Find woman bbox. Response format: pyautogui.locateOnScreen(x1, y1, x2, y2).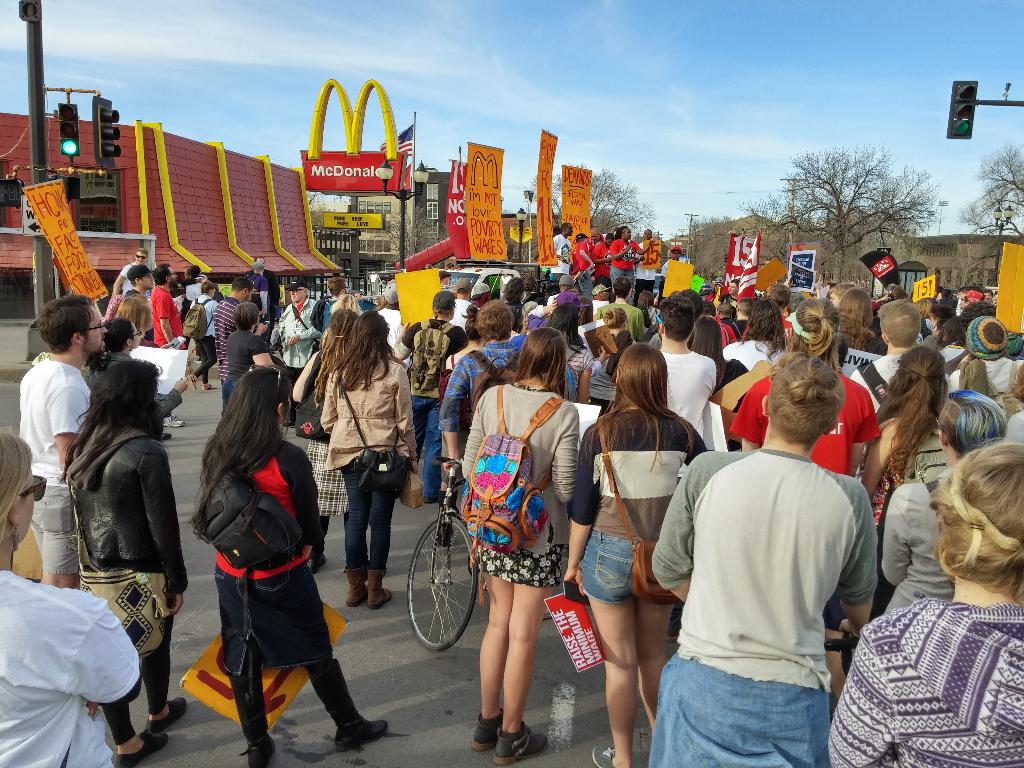
pyautogui.locateOnScreen(577, 296, 595, 326).
